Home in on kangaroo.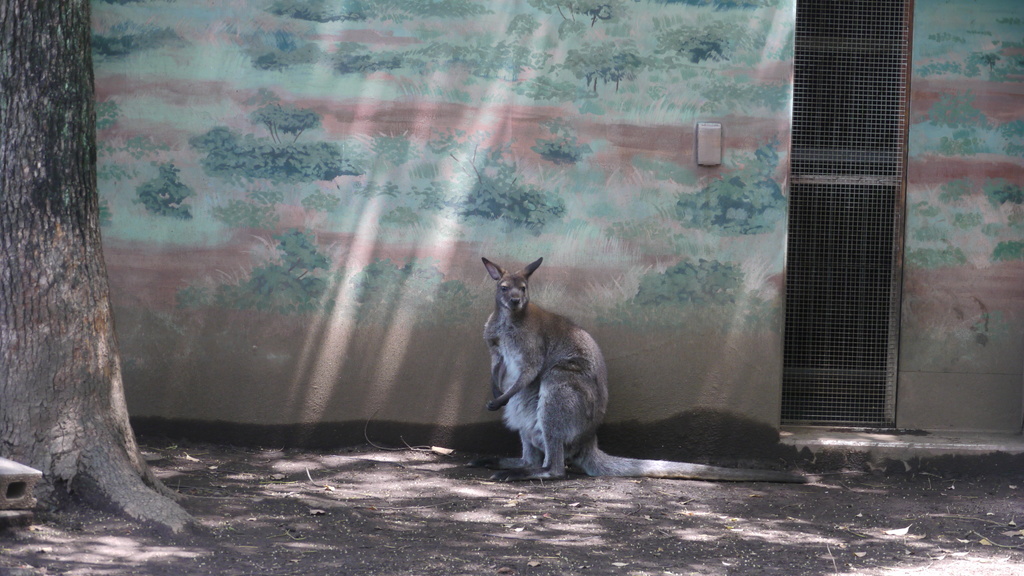
Homed in at bbox=(483, 257, 809, 484).
